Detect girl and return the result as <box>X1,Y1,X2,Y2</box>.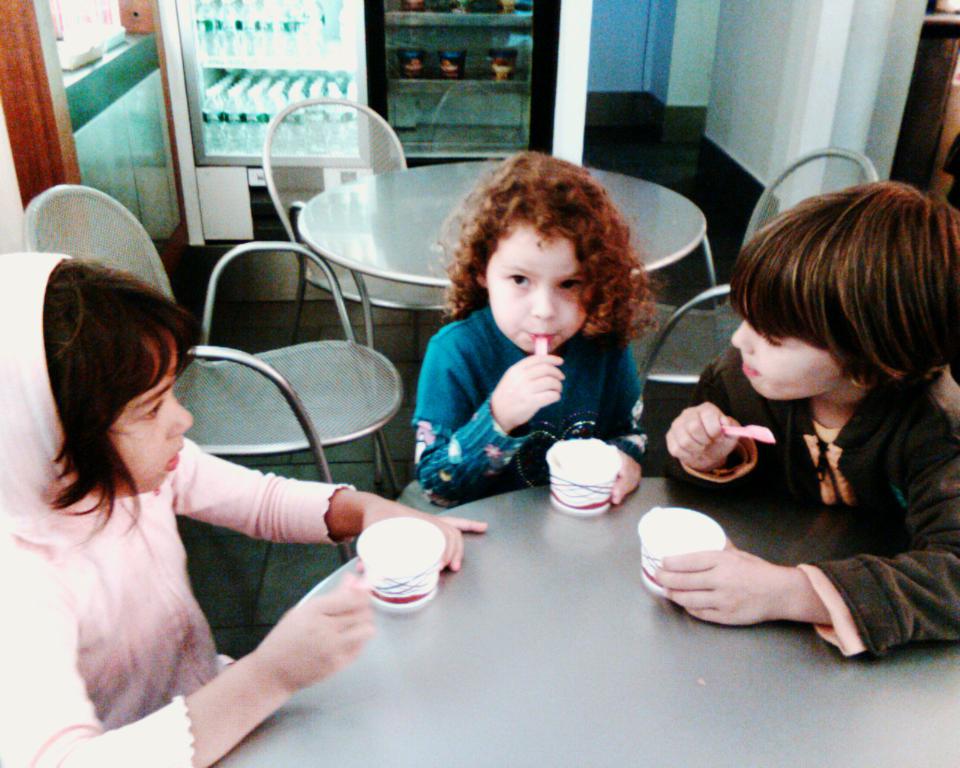
<box>394,148,664,520</box>.
